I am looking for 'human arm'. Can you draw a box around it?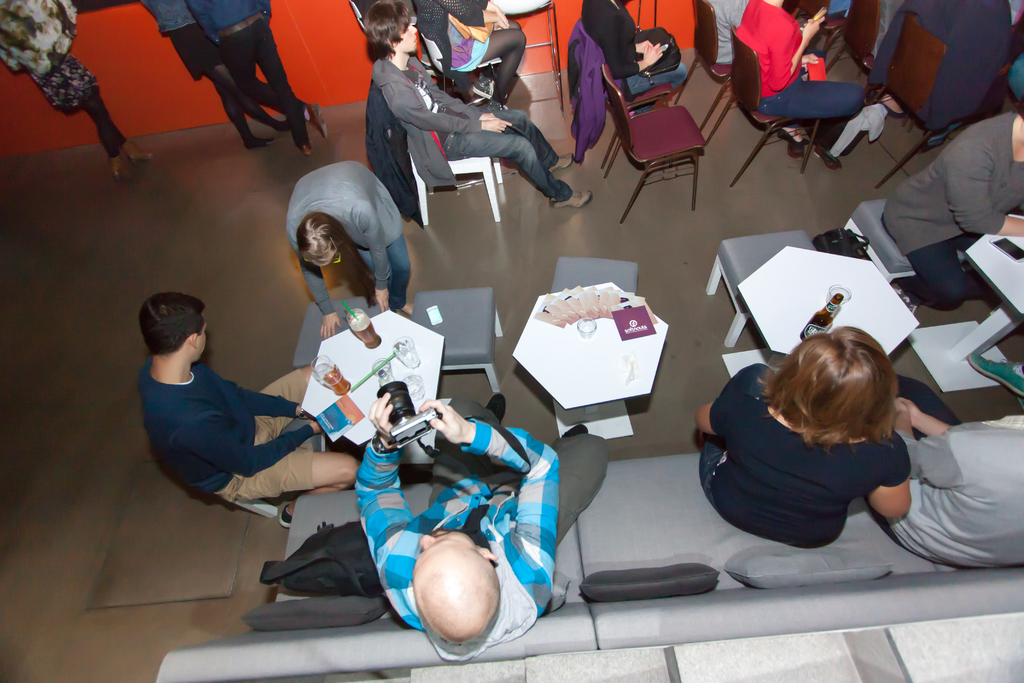
Sure, the bounding box is 765, 18, 828, 98.
